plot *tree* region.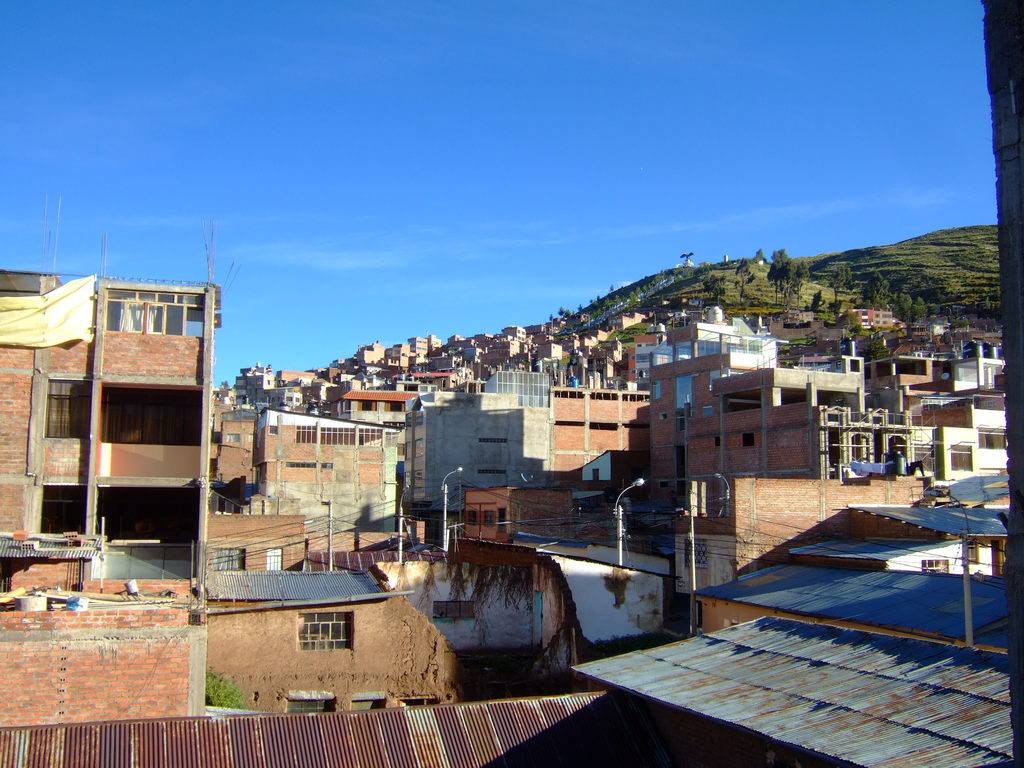
Plotted at l=733, t=257, r=758, b=301.
